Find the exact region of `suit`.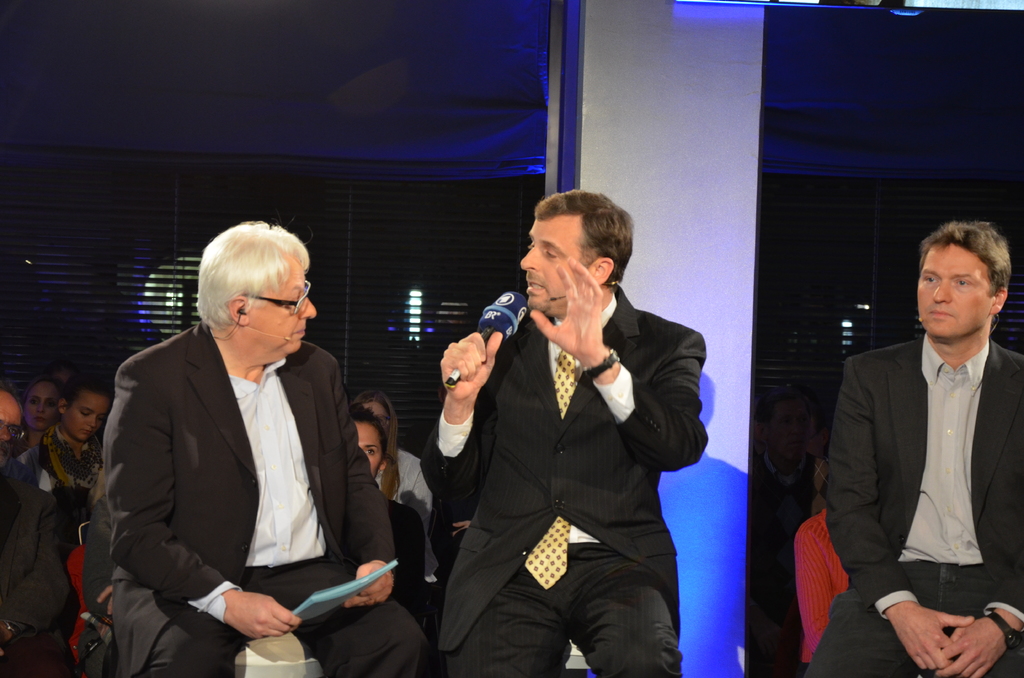
Exact region: locate(0, 475, 83, 677).
